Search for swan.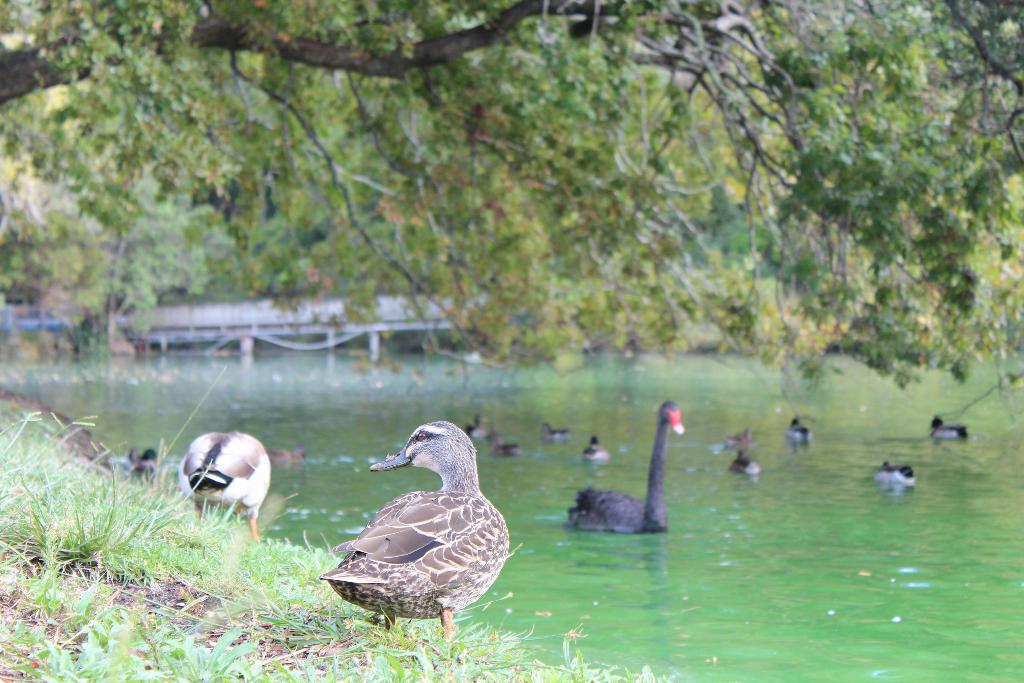
Found at (x1=871, y1=461, x2=919, y2=487).
